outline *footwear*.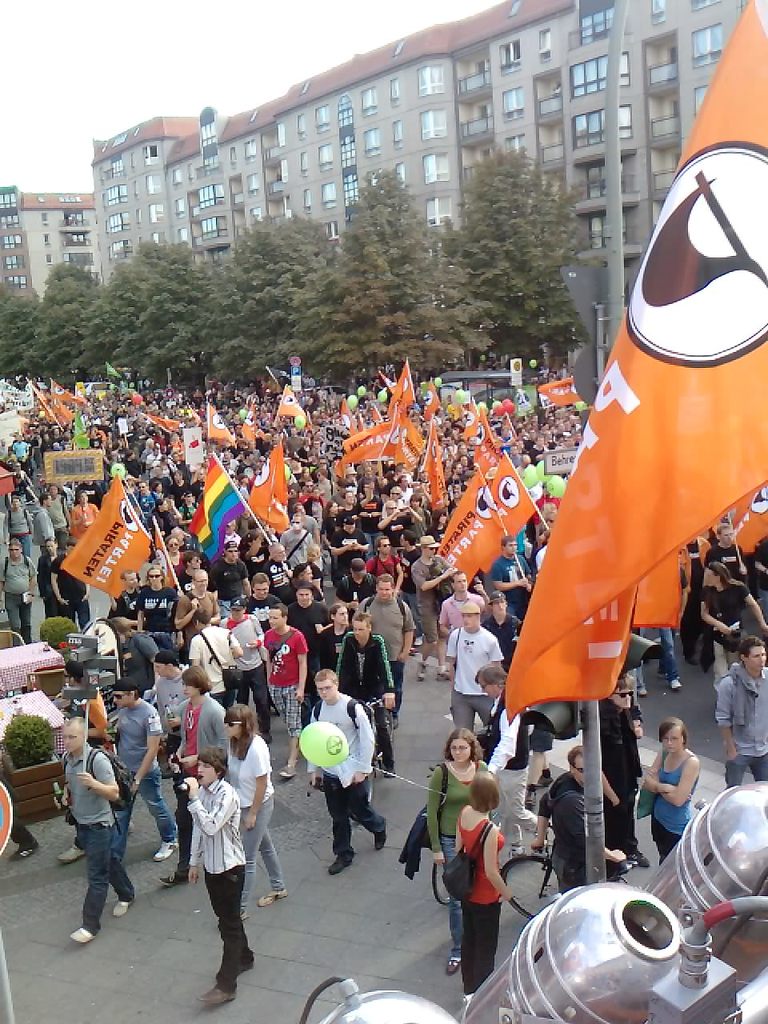
Outline: locate(370, 820, 388, 851).
